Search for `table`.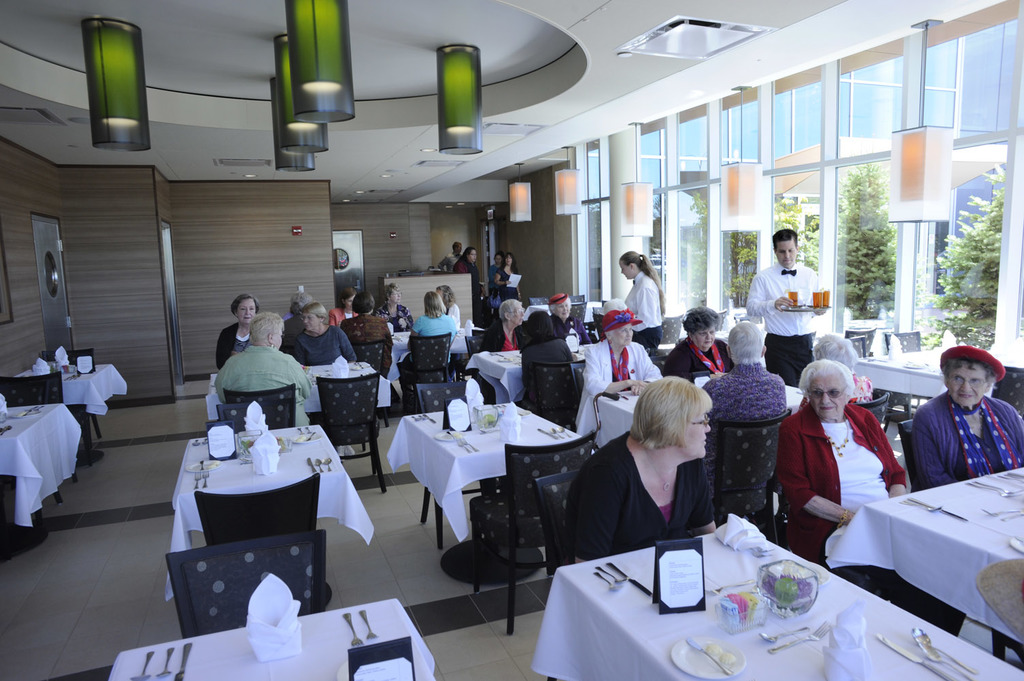
Found at 469 349 589 401.
